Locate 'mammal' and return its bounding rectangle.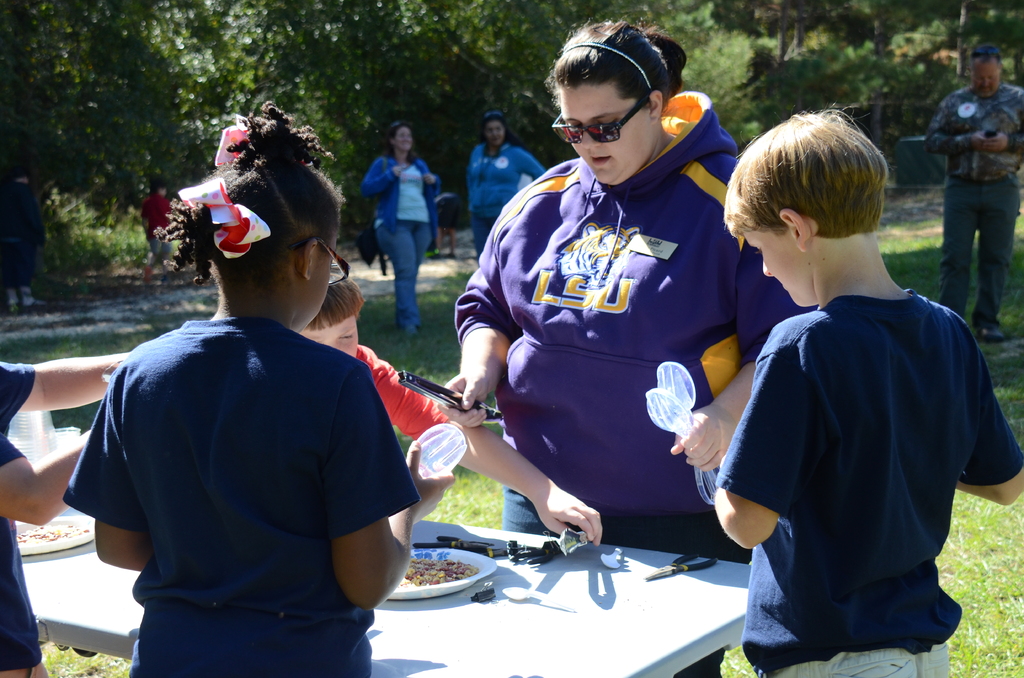
[x1=0, y1=352, x2=137, y2=677].
